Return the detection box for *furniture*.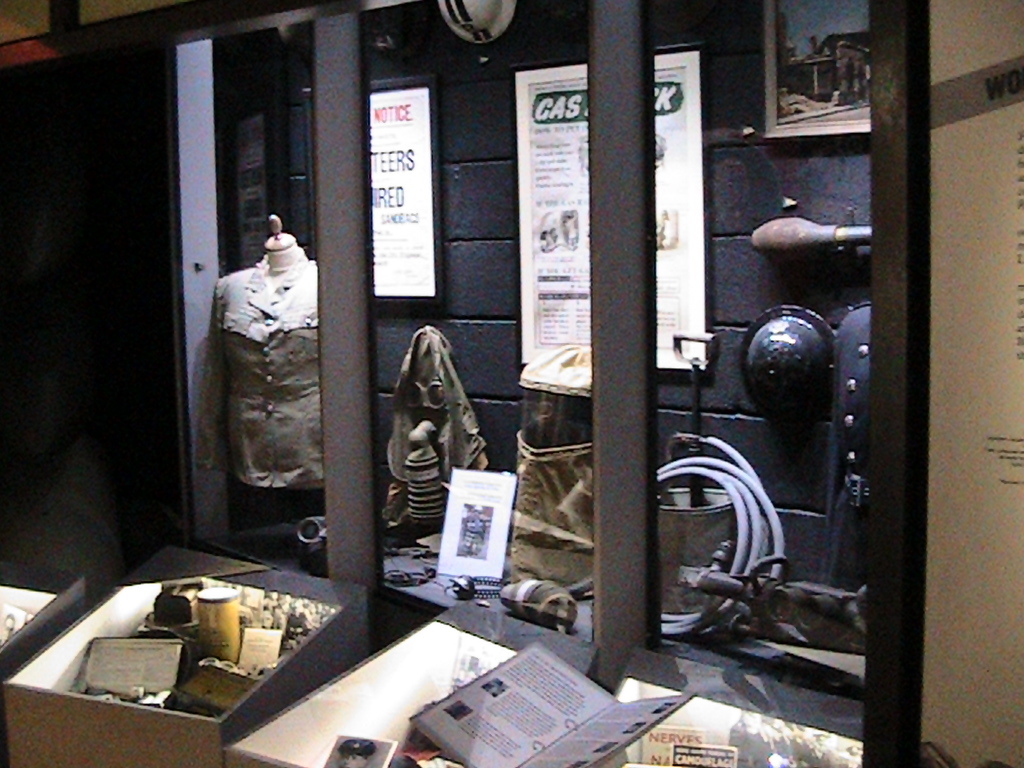
226/596/866/766.
